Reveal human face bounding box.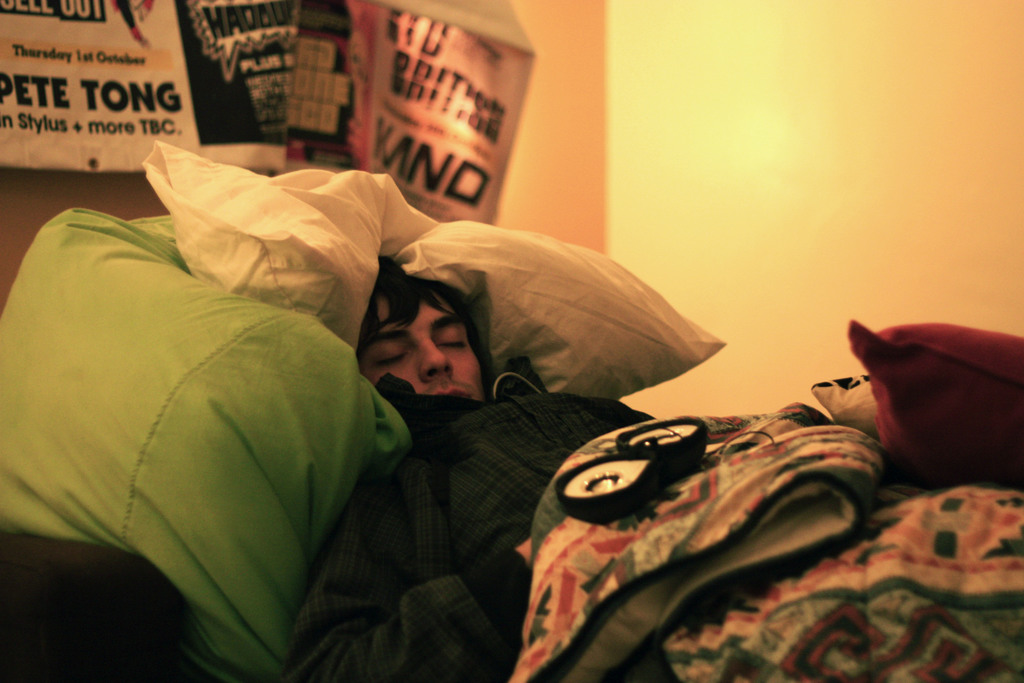
Revealed: 351/279/488/421.
